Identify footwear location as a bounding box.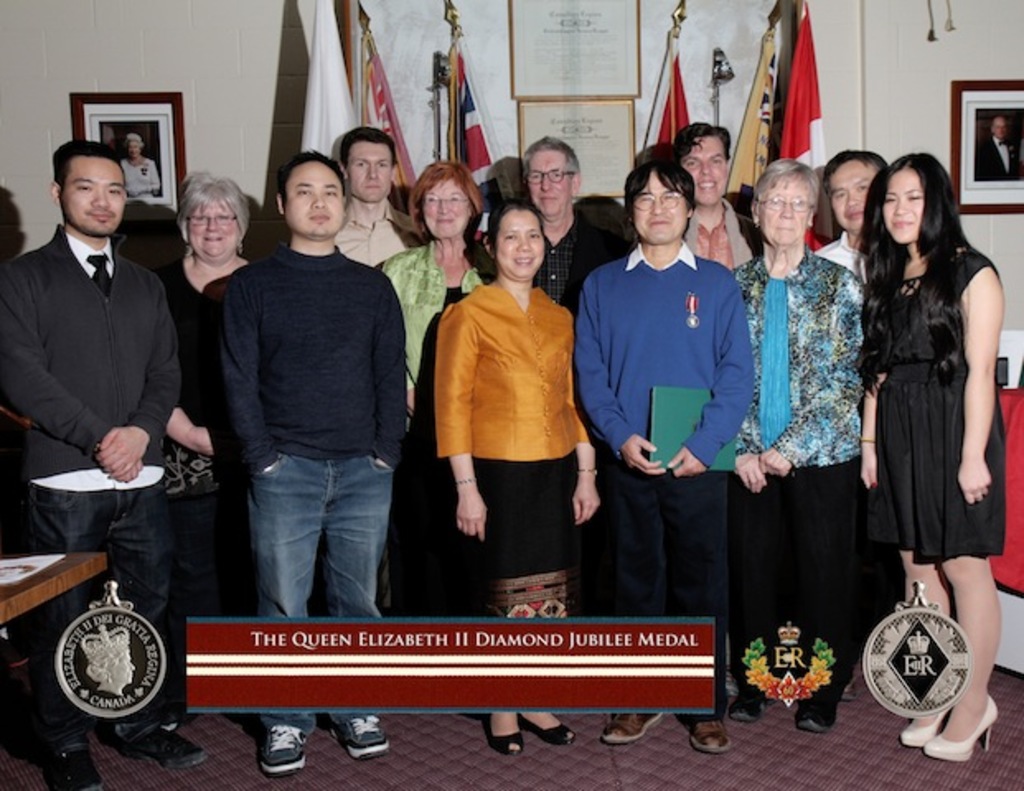
[330,709,388,761].
